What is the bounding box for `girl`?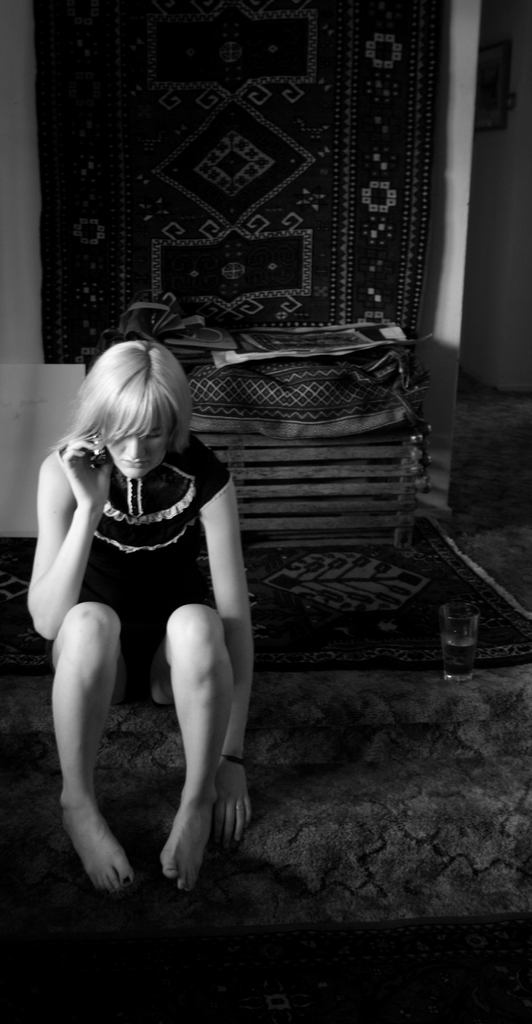
22, 347, 255, 889.
